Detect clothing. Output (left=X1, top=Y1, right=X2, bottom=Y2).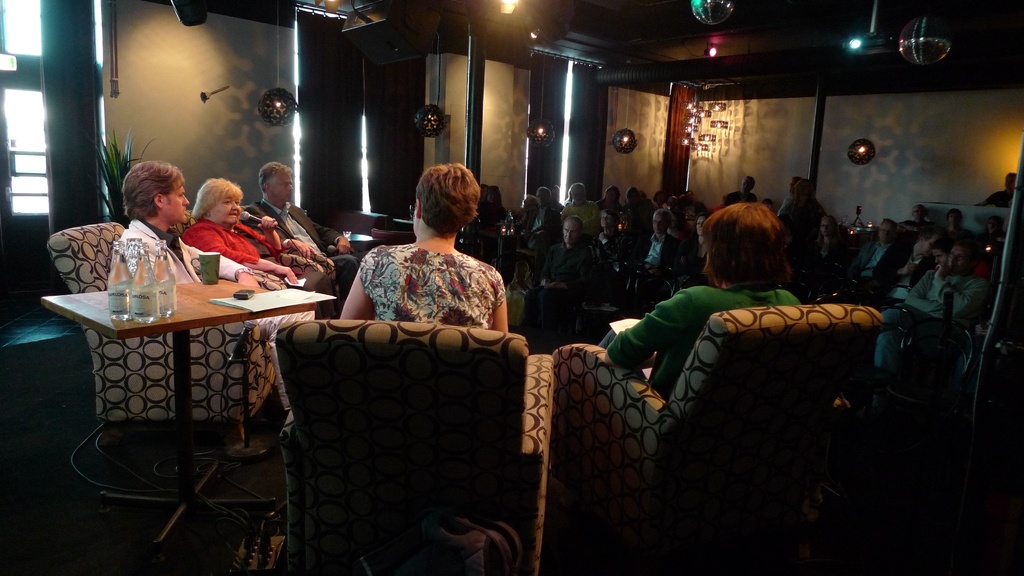
(left=586, top=229, right=630, bottom=269).
